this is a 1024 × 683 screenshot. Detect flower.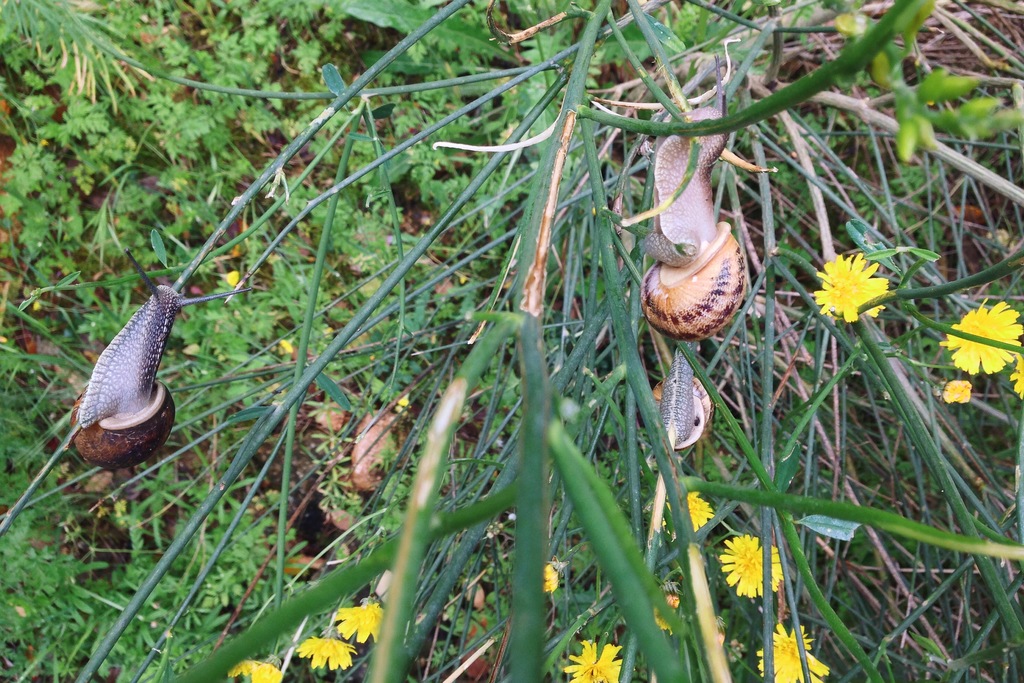
[left=945, top=304, right=1023, bottom=377].
